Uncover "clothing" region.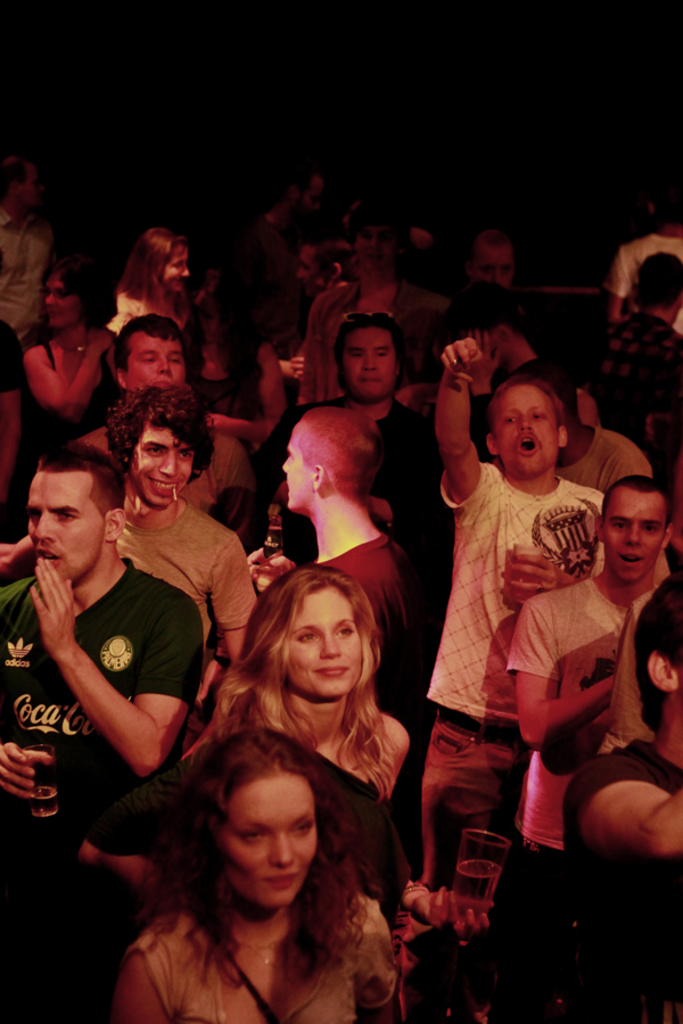
Uncovered: (x1=582, y1=311, x2=682, y2=456).
